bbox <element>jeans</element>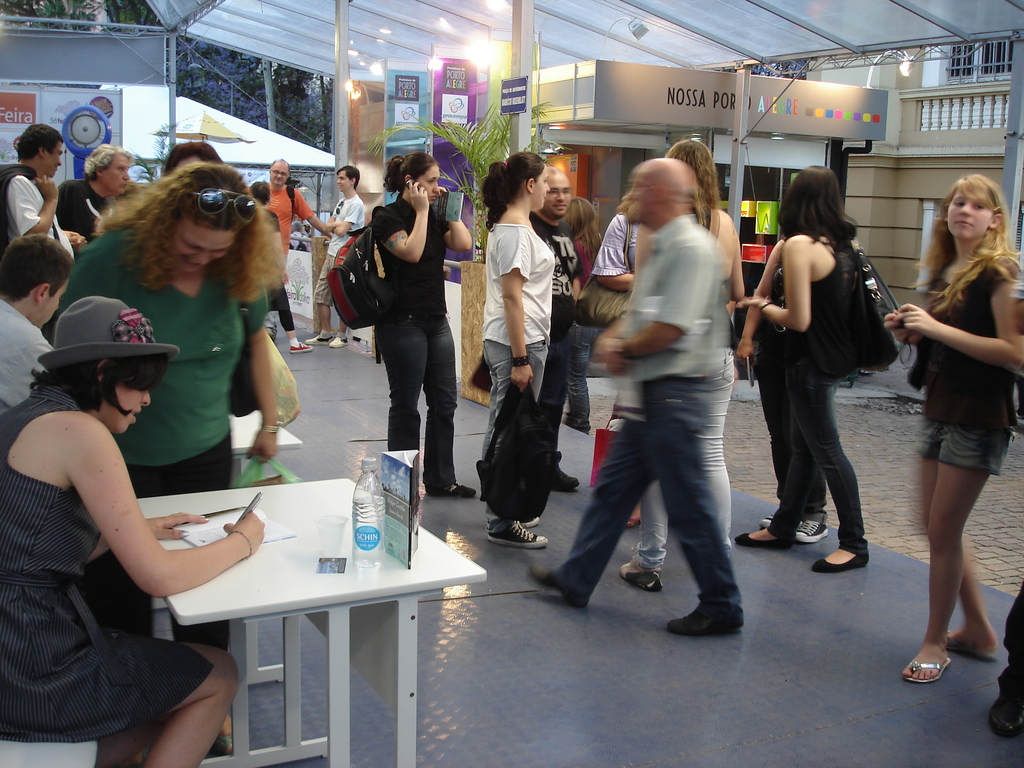
bbox(995, 590, 1023, 708)
